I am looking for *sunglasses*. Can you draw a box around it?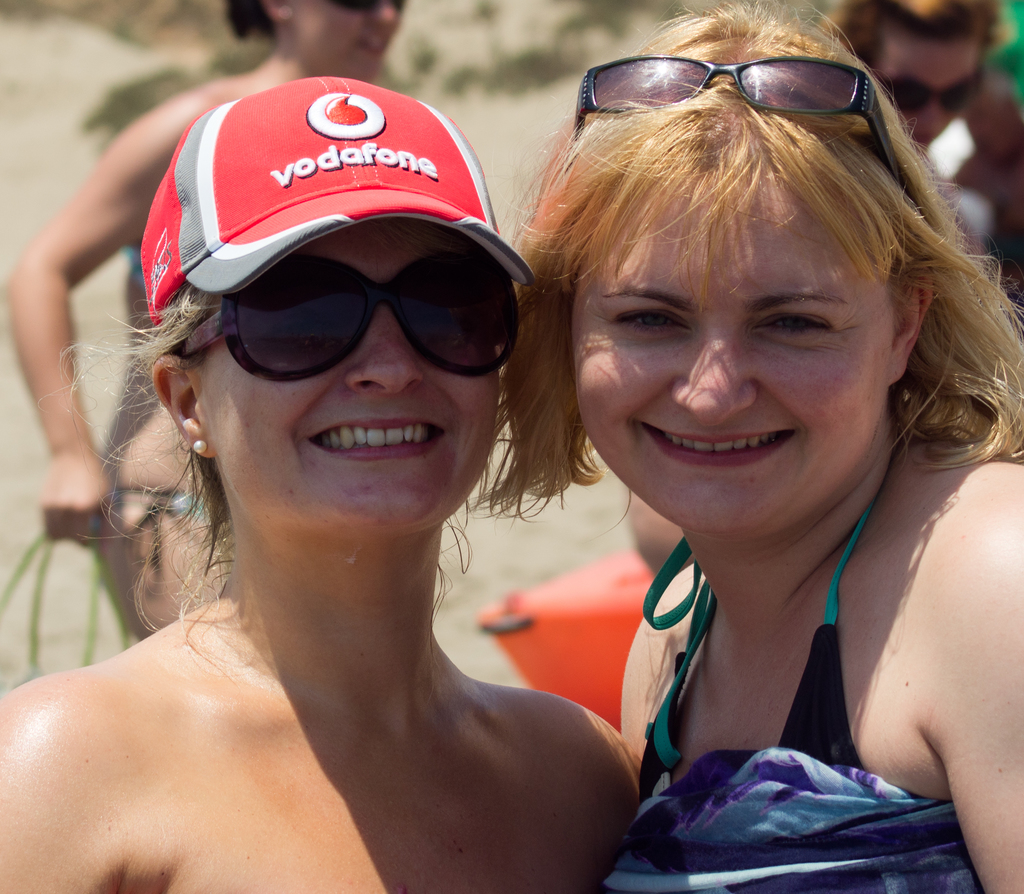
Sure, the bounding box is l=178, t=244, r=522, b=381.
